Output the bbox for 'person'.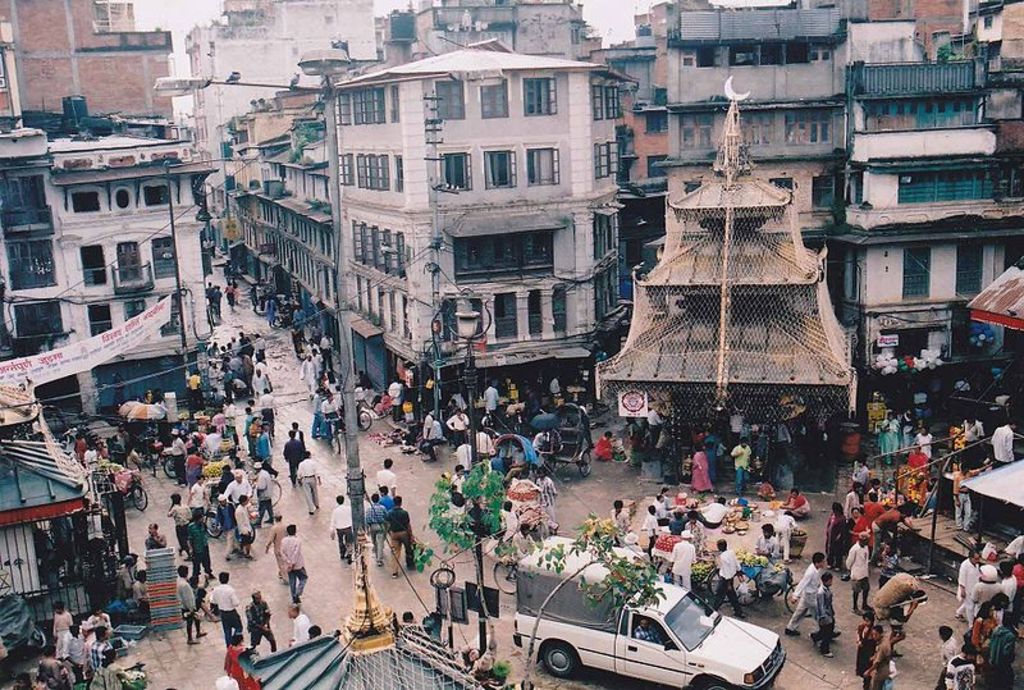
(left=904, top=411, right=910, bottom=439).
